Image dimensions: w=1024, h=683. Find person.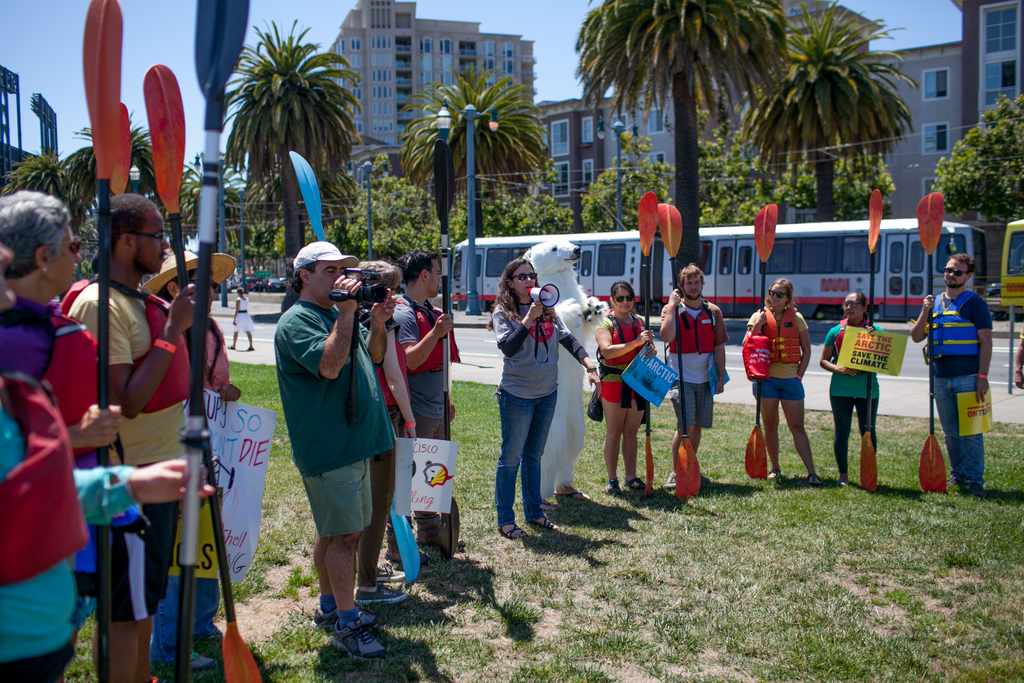
bbox(740, 278, 824, 490).
